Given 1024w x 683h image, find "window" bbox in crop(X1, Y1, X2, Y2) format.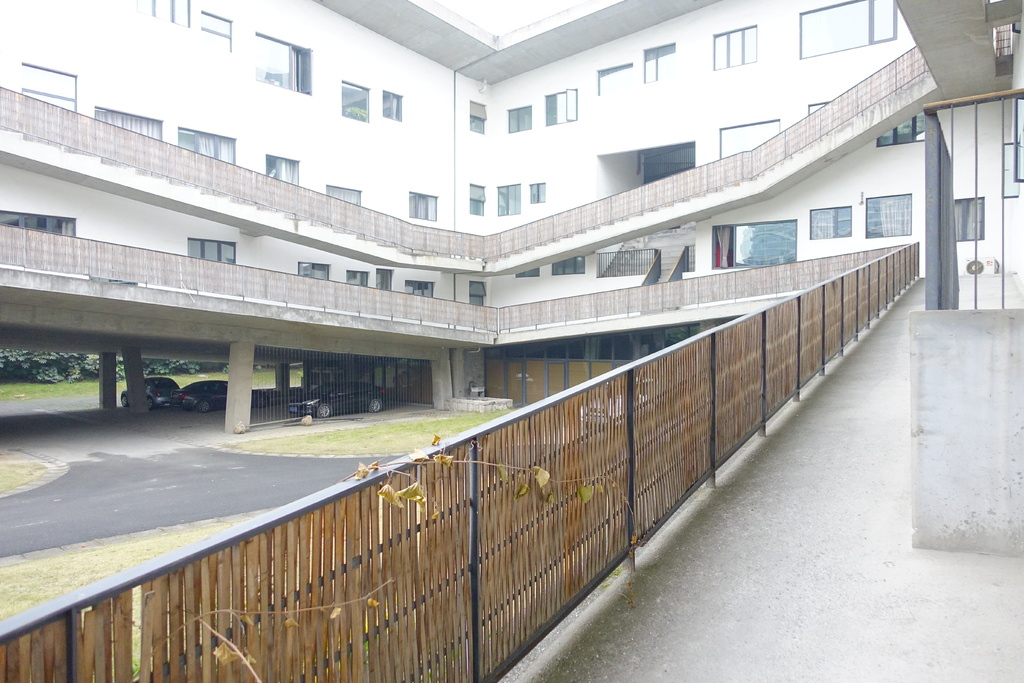
crop(378, 90, 403, 120).
